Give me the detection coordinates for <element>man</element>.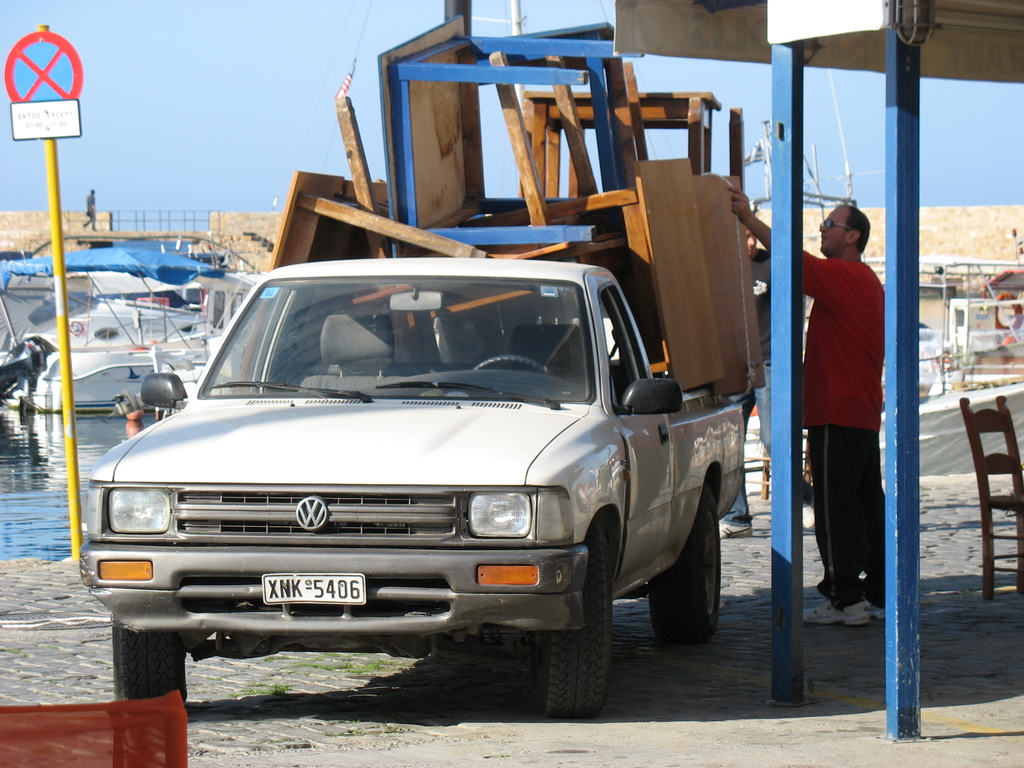
<region>707, 191, 911, 637</region>.
